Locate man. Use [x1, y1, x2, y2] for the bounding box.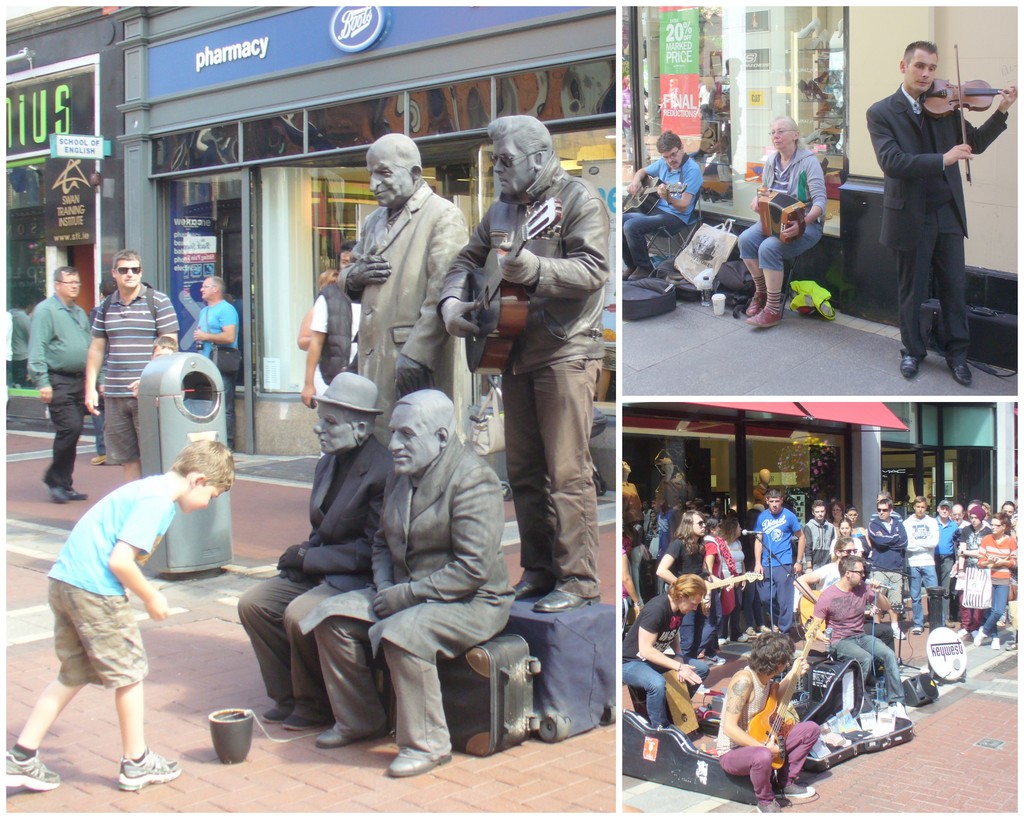
[619, 132, 705, 278].
